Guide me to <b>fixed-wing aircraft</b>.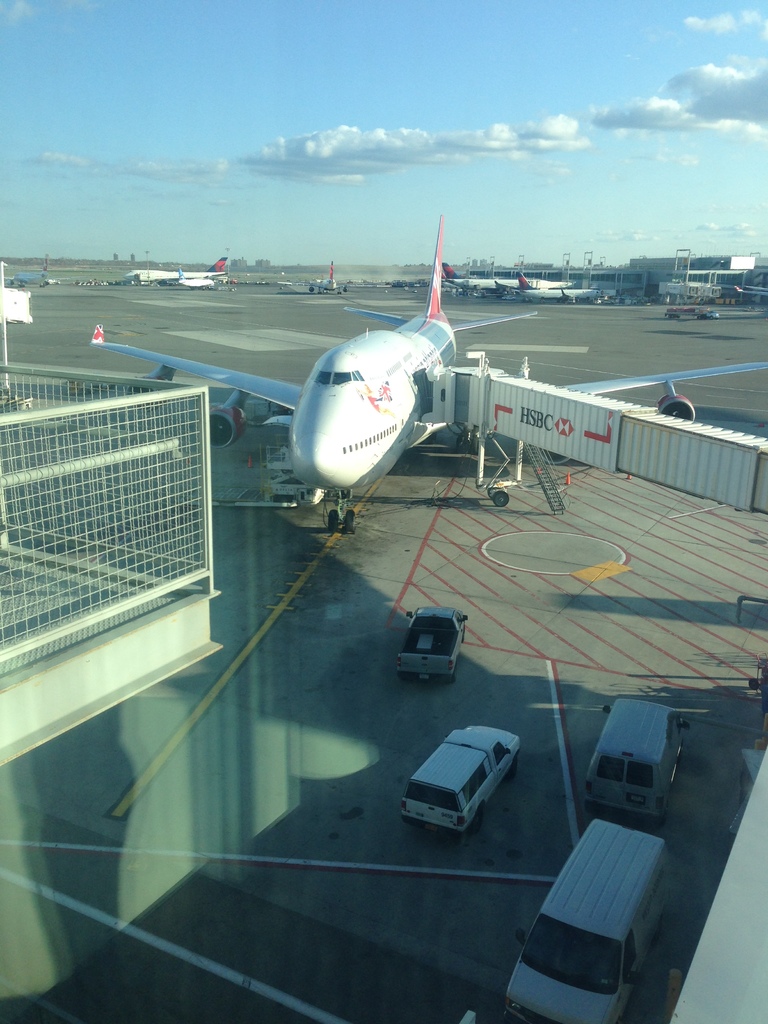
Guidance: 295 261 391 301.
